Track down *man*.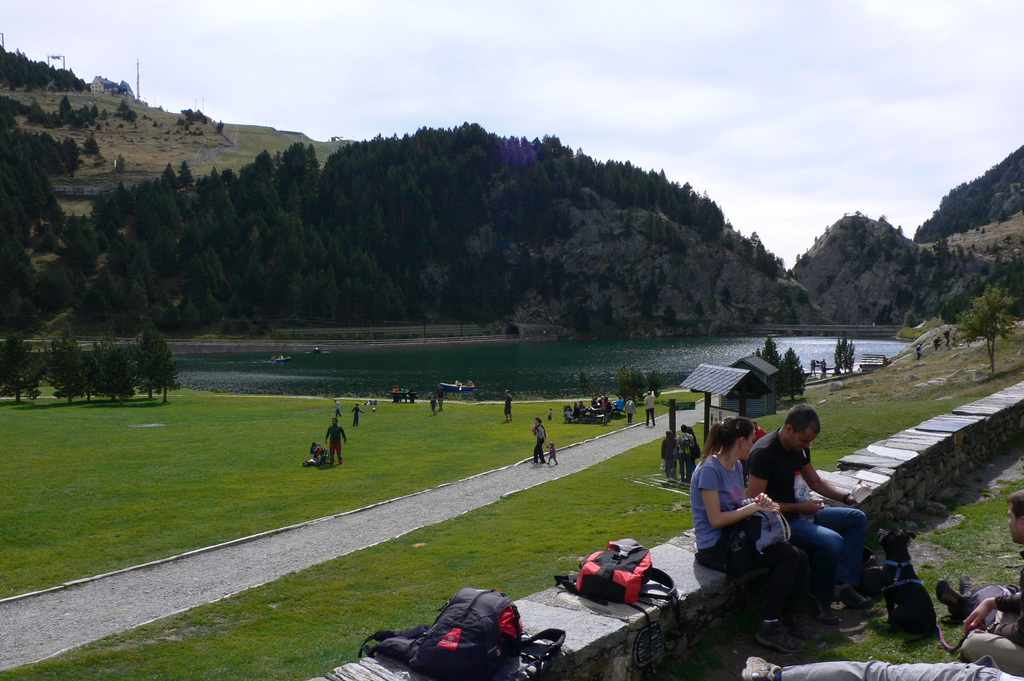
Tracked to <box>934,492,1023,676</box>.
